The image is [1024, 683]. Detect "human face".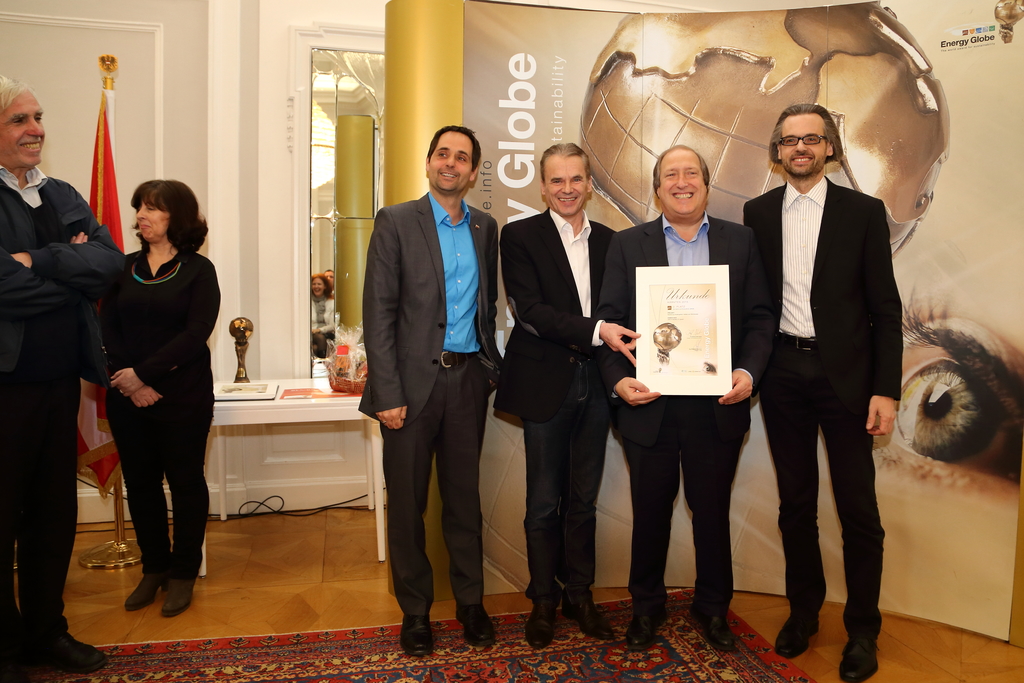
Detection: [424,124,472,199].
